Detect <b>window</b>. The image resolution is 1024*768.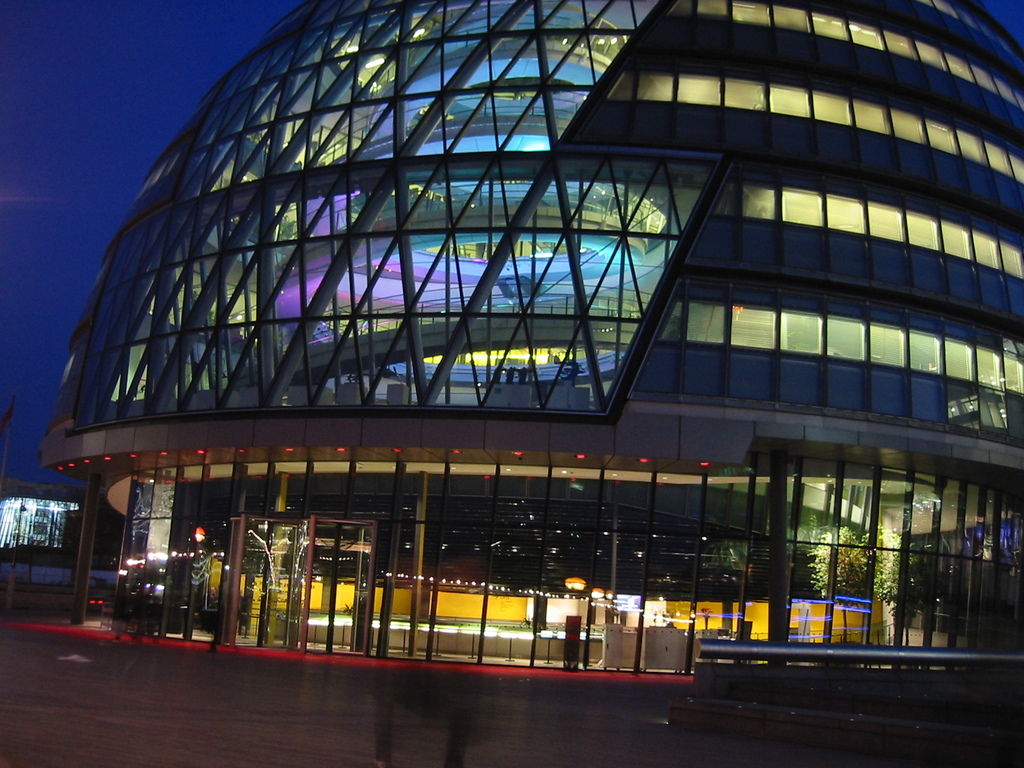
(left=851, top=99, right=893, bottom=135).
